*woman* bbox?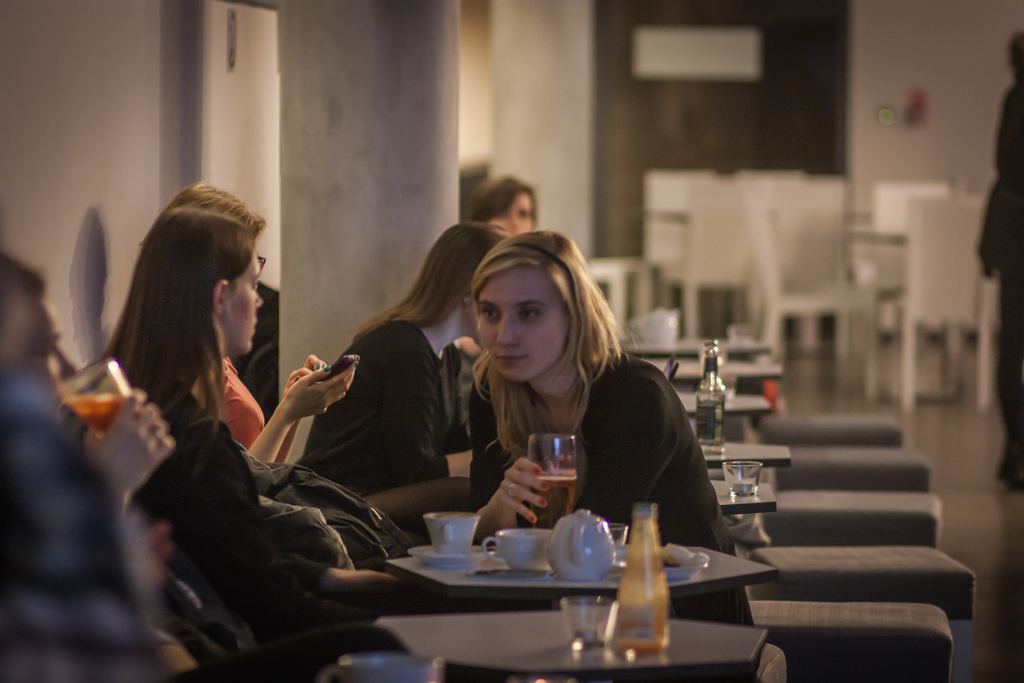
294 216 509 521
